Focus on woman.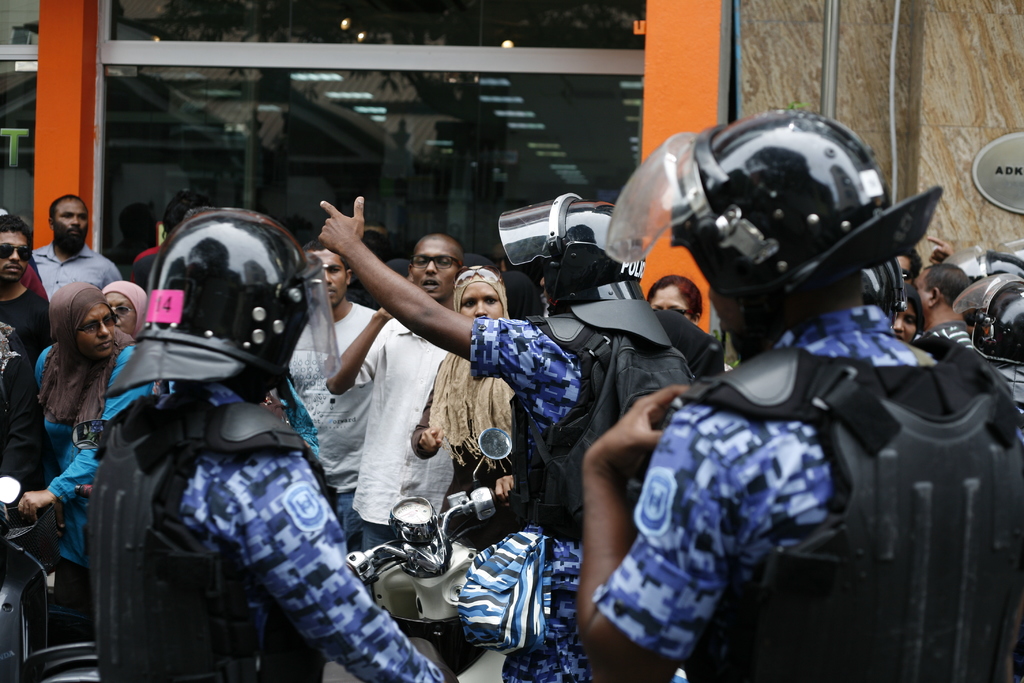
Focused at x1=99, y1=278, x2=149, y2=336.
